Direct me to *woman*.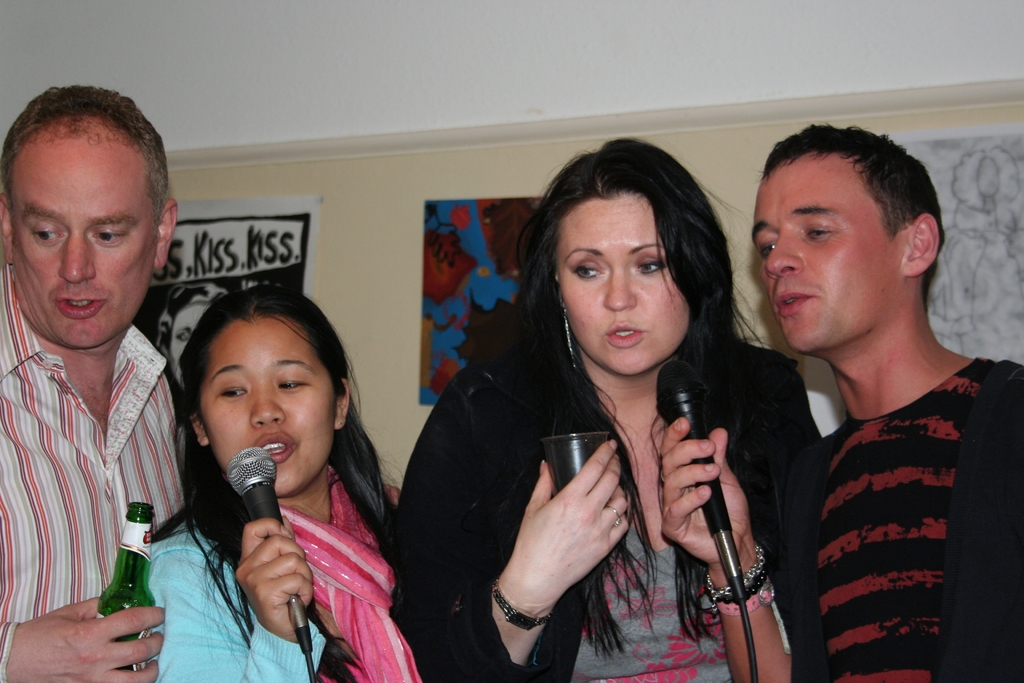
Direction: 391 137 825 682.
